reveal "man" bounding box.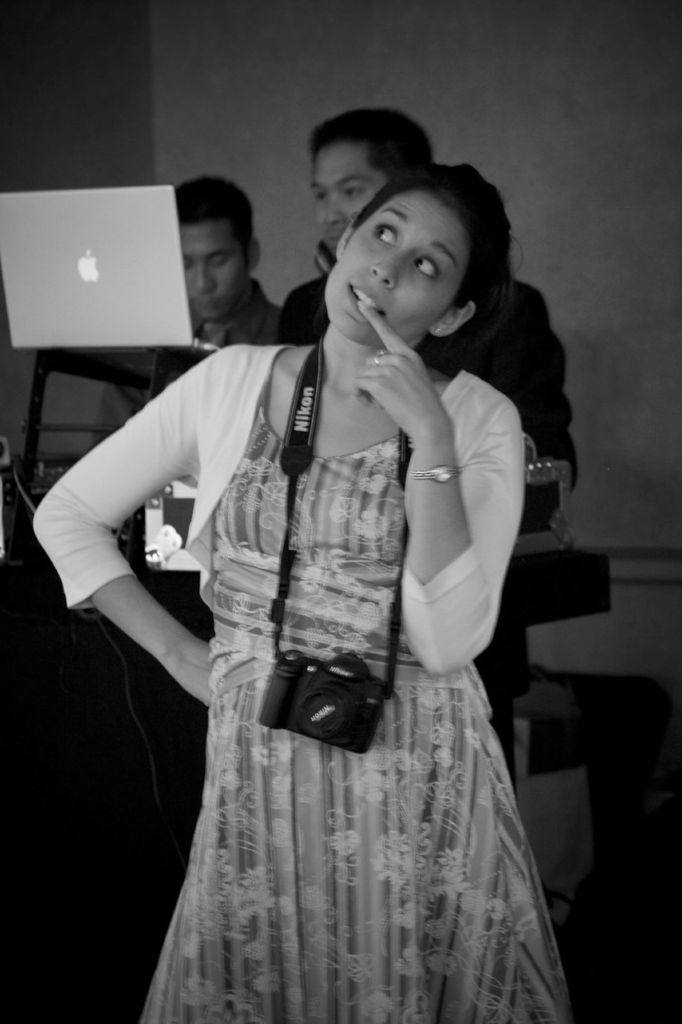
Revealed: left=271, top=104, right=579, bottom=769.
